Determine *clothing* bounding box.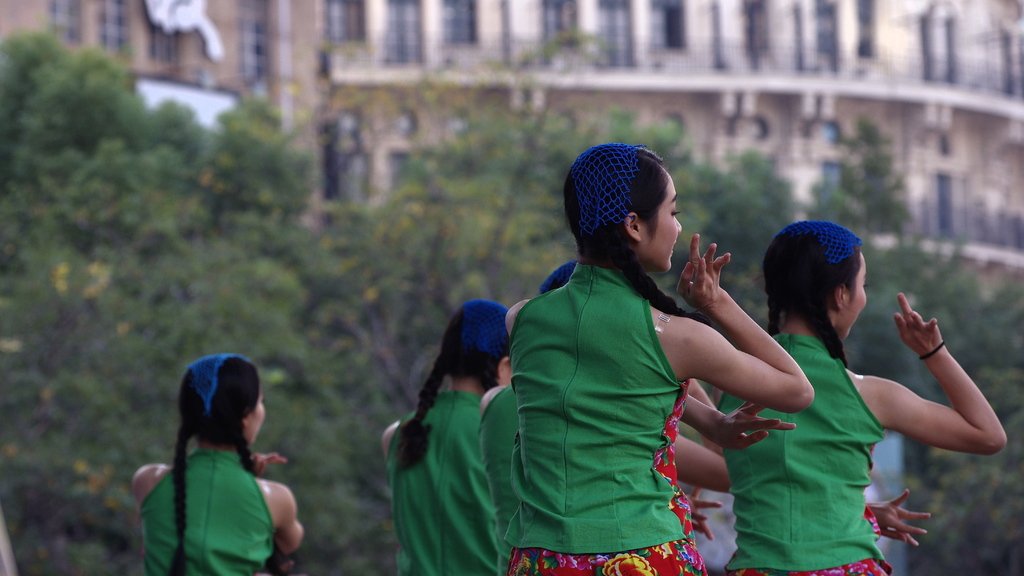
Determined: x1=496 y1=262 x2=703 y2=570.
